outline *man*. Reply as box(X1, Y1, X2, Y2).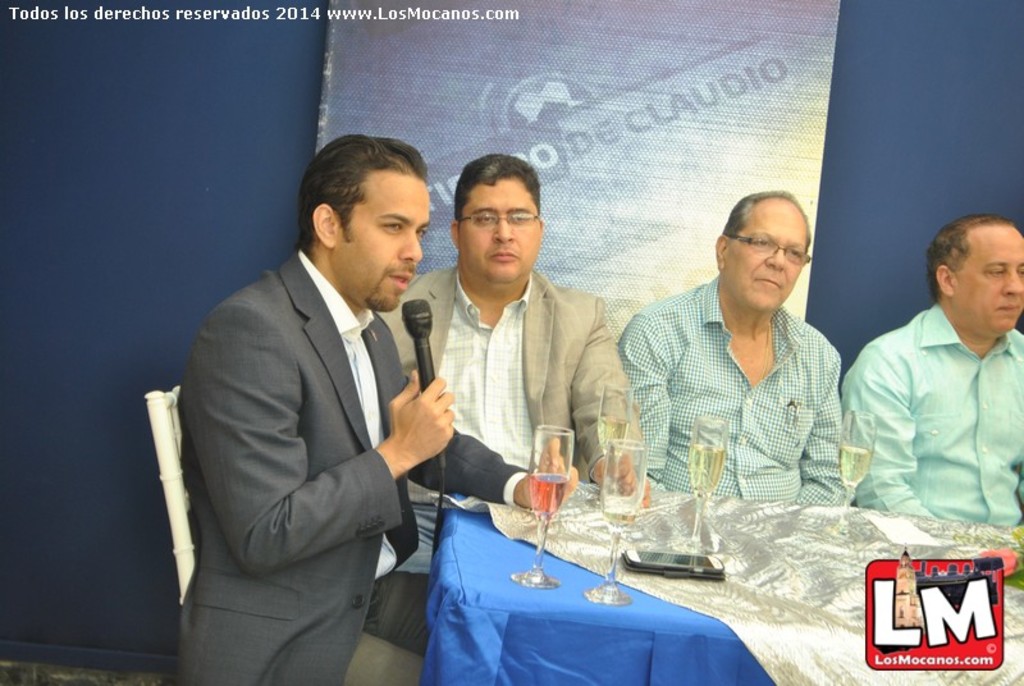
box(616, 191, 856, 507).
